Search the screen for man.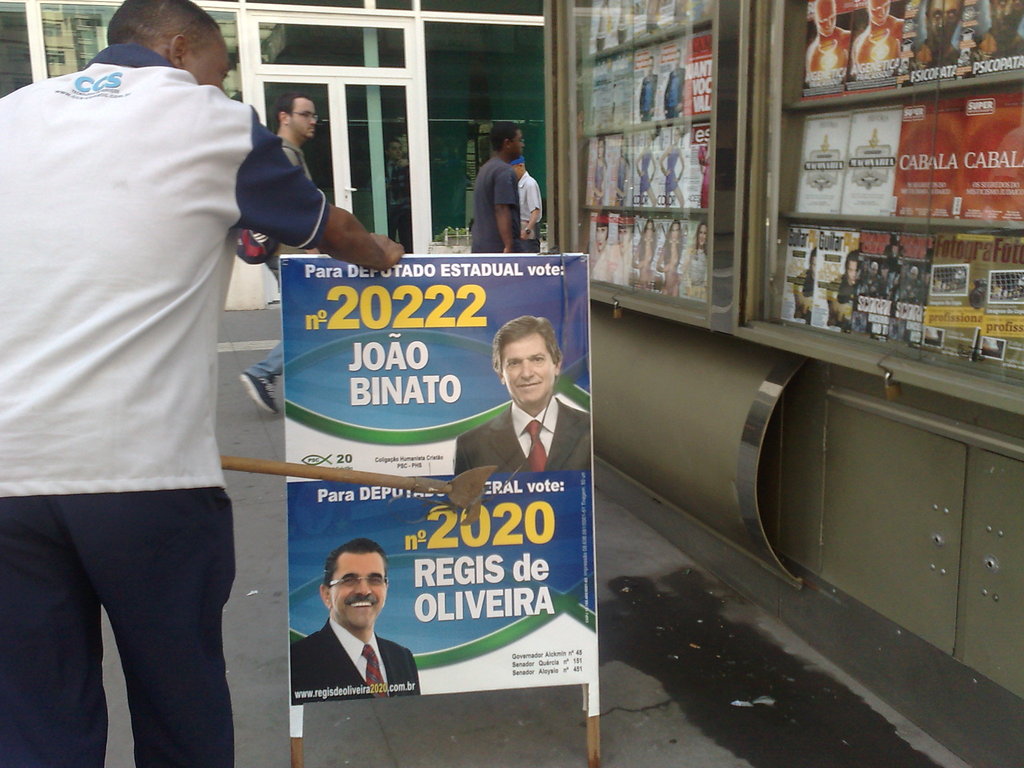
Found at box(473, 119, 529, 254).
